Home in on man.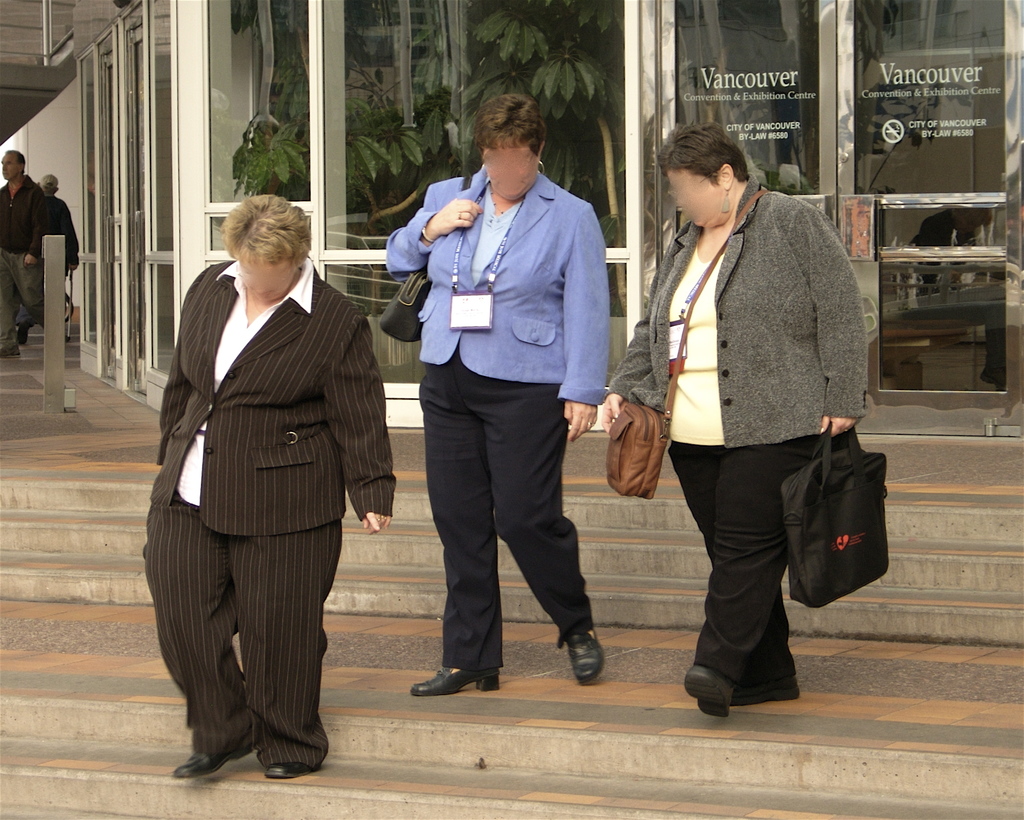
Homed in at 0,144,40,361.
